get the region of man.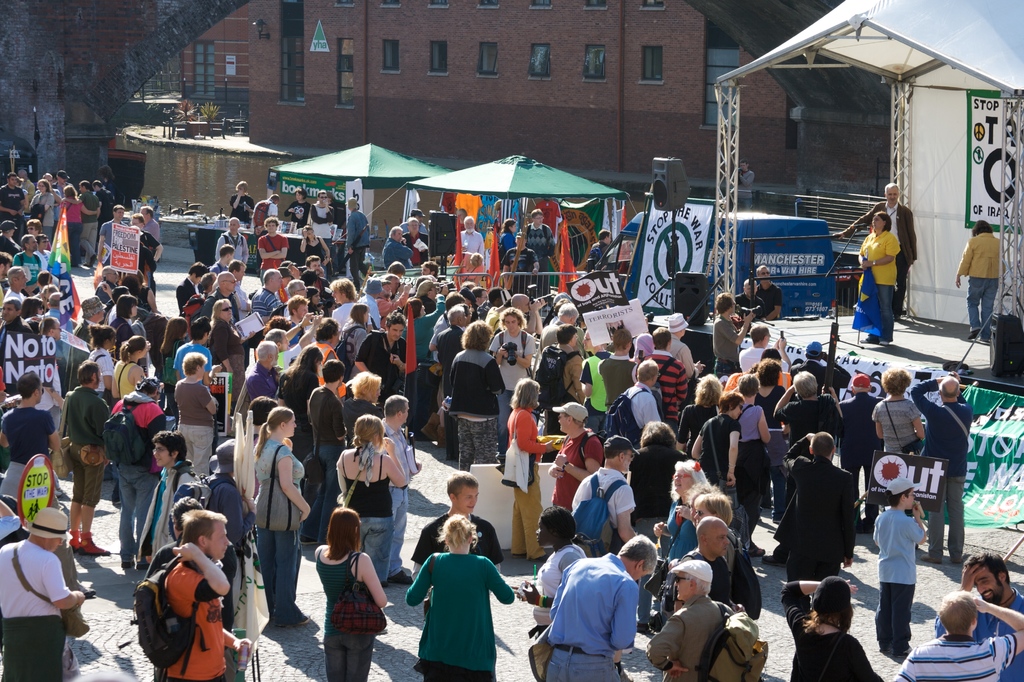
detection(788, 438, 872, 602).
